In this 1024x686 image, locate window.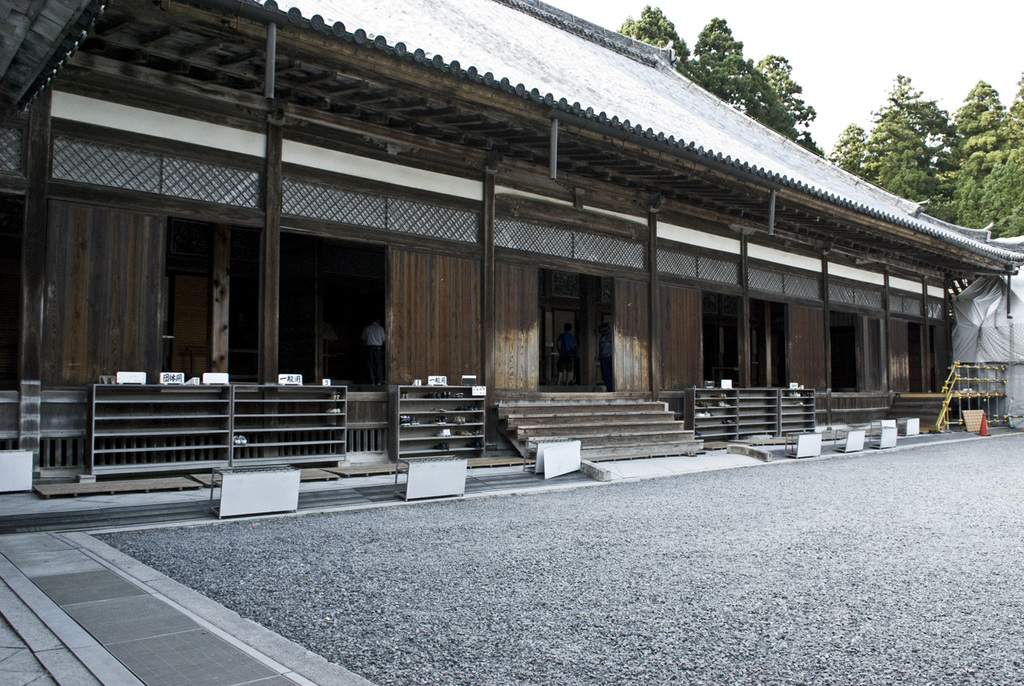
Bounding box: bbox=(826, 311, 857, 394).
